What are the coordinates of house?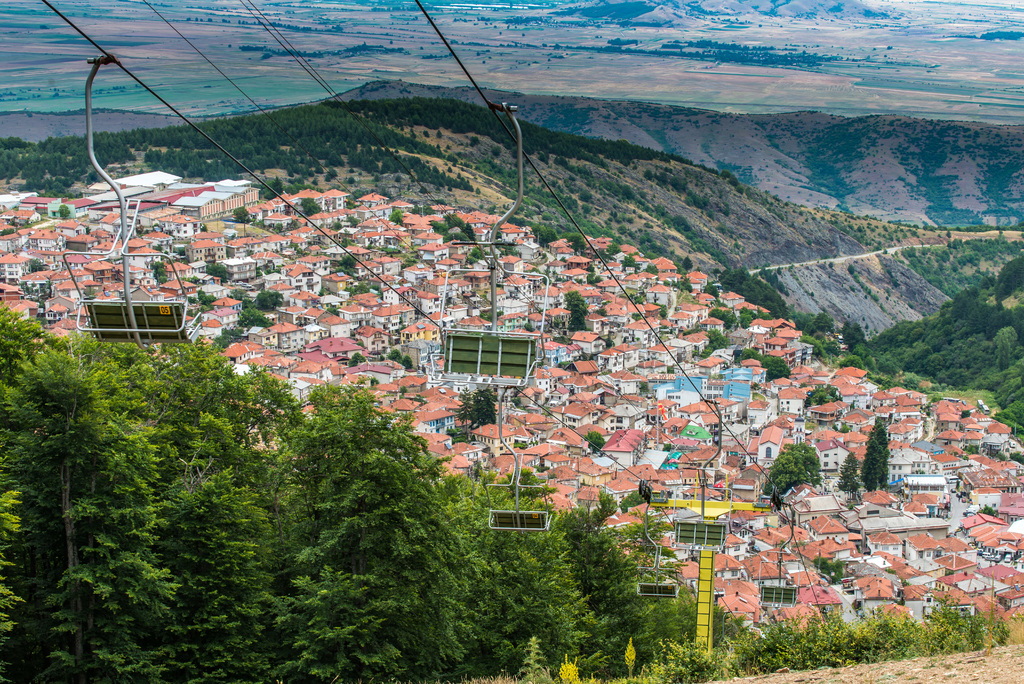
bbox(114, 165, 178, 190).
